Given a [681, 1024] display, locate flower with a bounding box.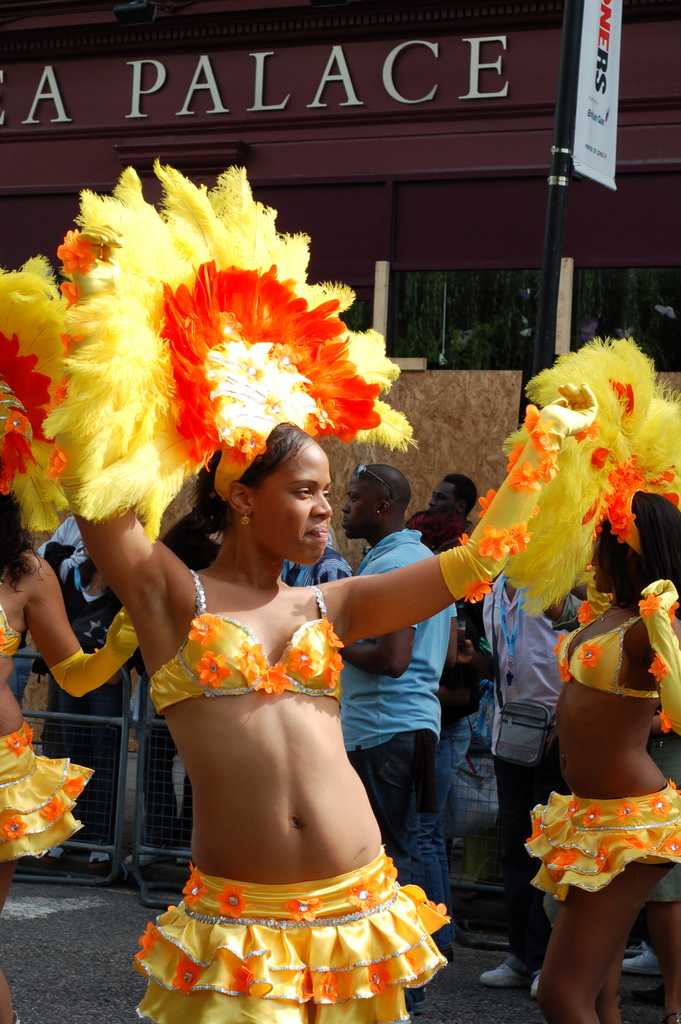
Located: box=[255, 659, 291, 699].
